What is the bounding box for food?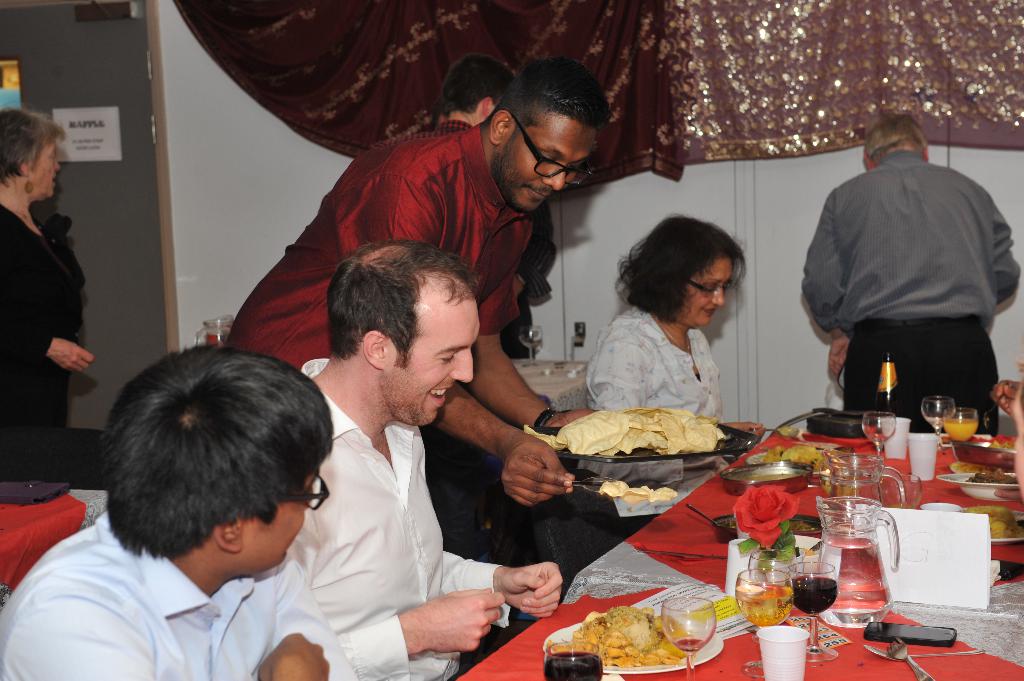
958,506,1023,548.
